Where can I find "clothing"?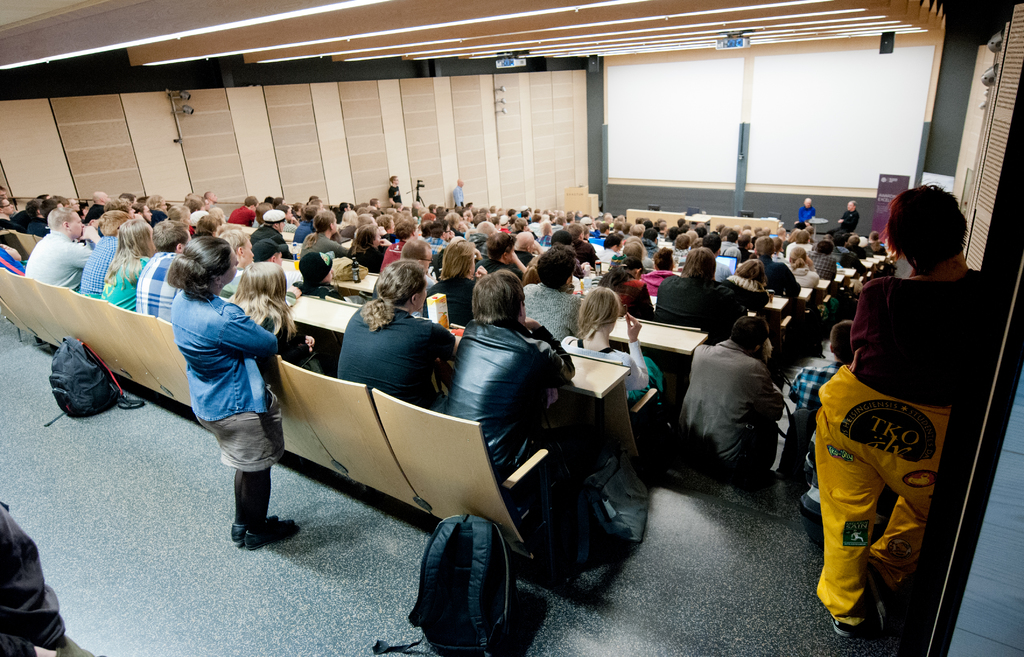
You can find it at 680/343/792/471.
